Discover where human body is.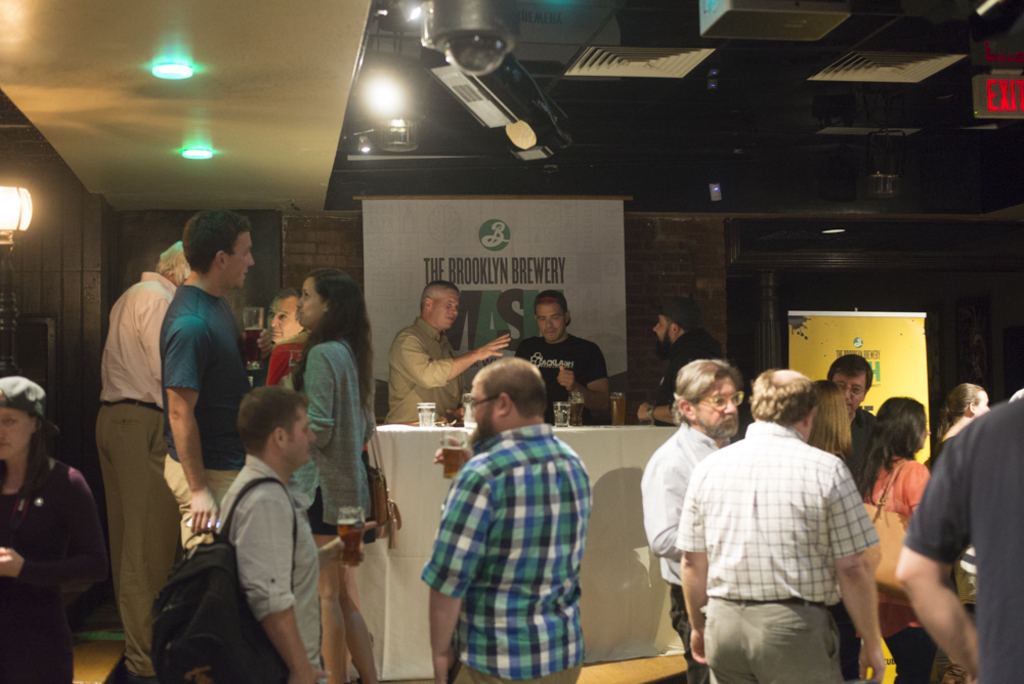
Discovered at (left=2, top=450, right=115, bottom=683).
